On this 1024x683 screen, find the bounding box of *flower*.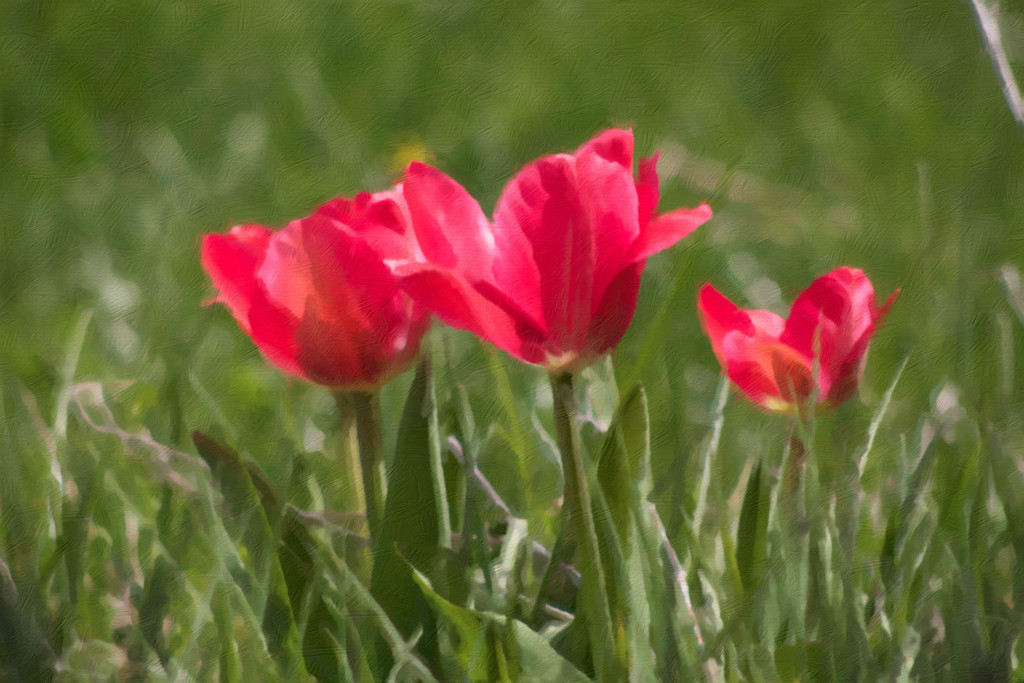
Bounding box: box(696, 267, 907, 414).
